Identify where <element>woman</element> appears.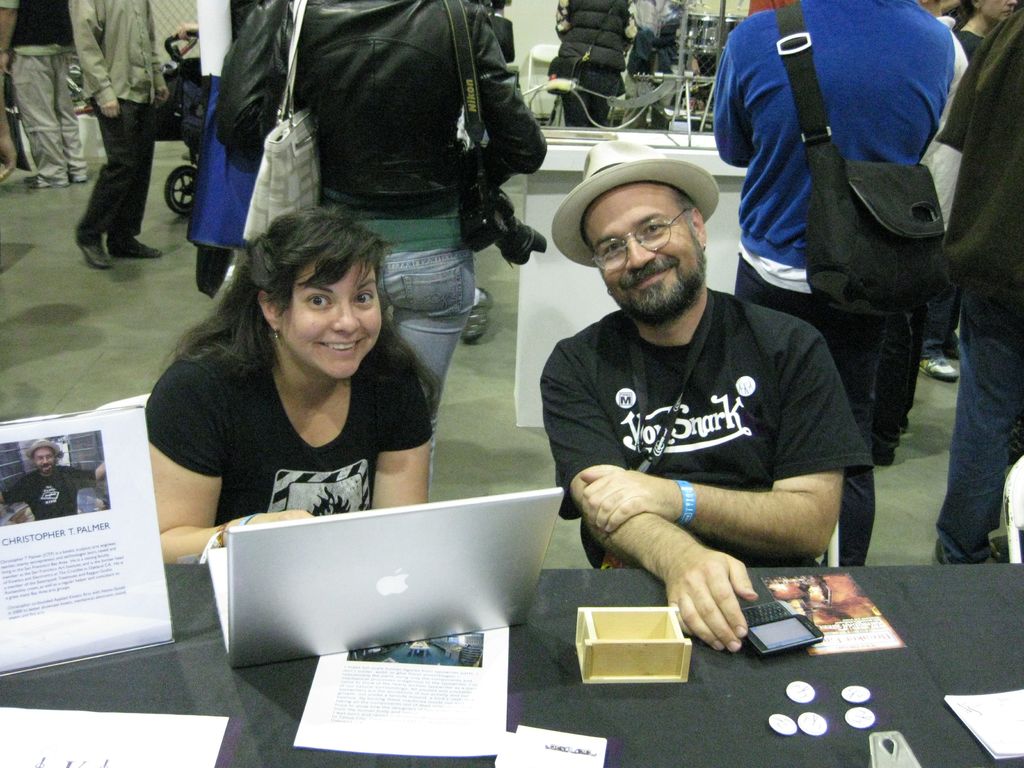
Appears at BBox(172, 207, 431, 539).
